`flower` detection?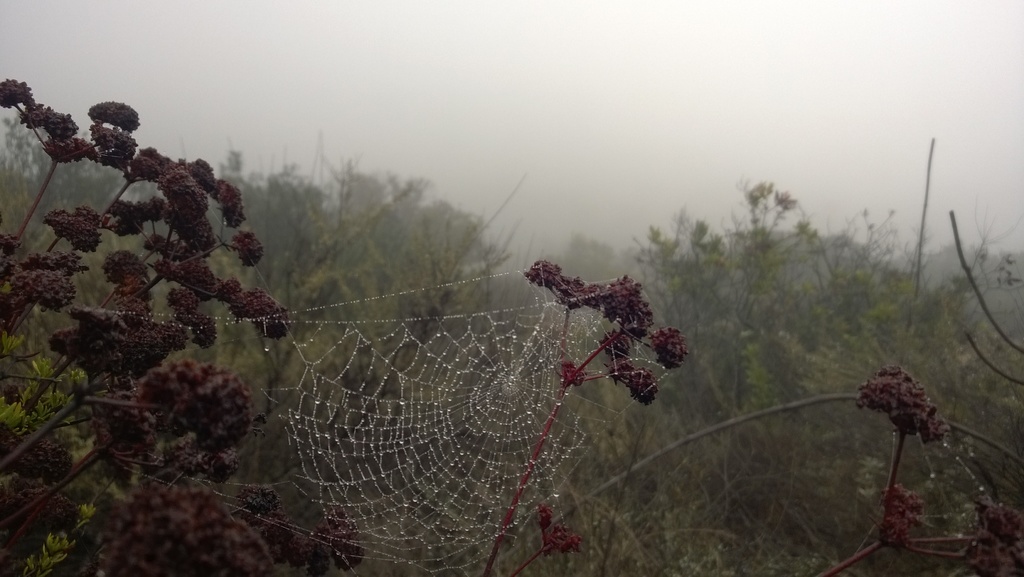
BBox(850, 362, 948, 437)
